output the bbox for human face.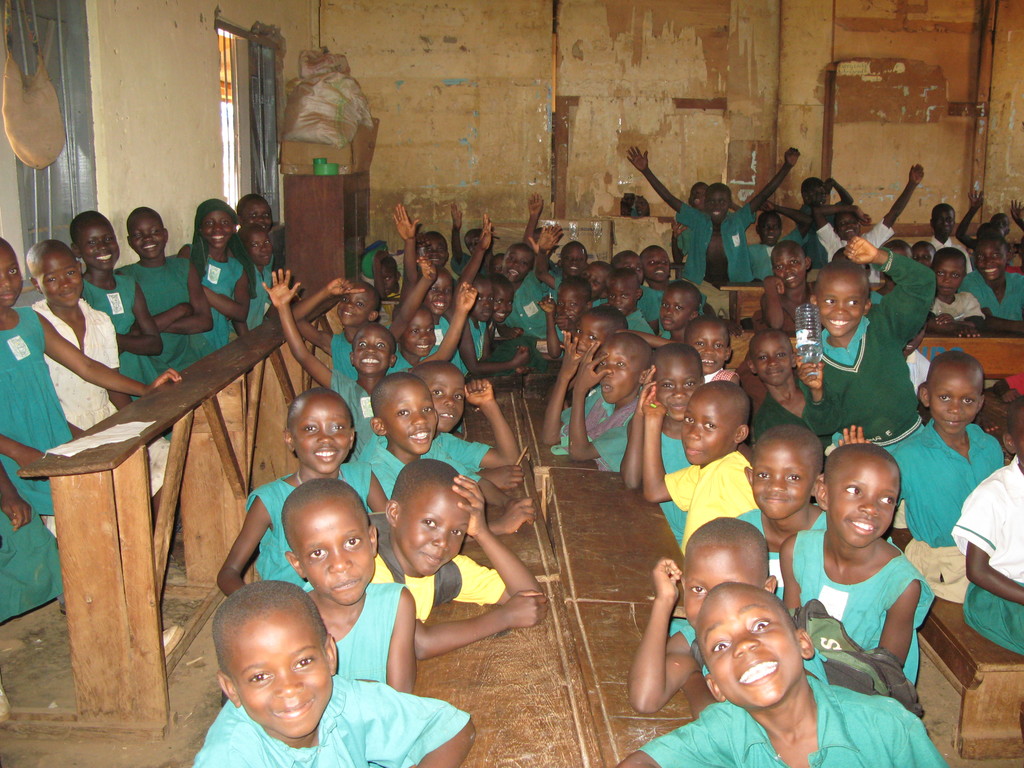
{"x1": 817, "y1": 273, "x2": 860, "y2": 331}.
